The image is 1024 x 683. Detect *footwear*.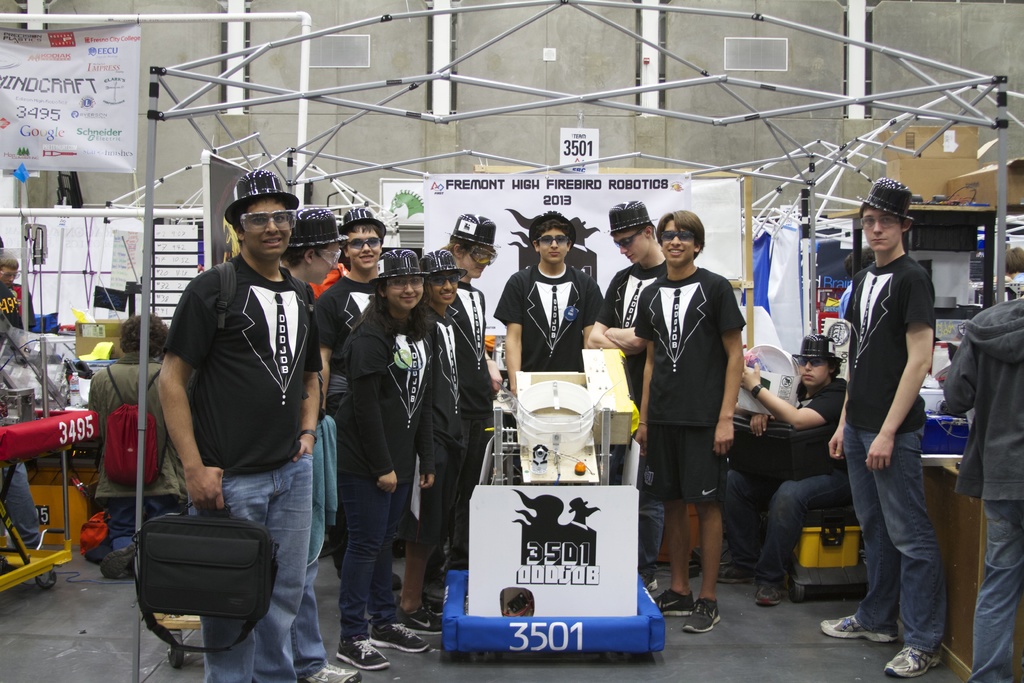
Detection: select_region(687, 552, 703, 583).
